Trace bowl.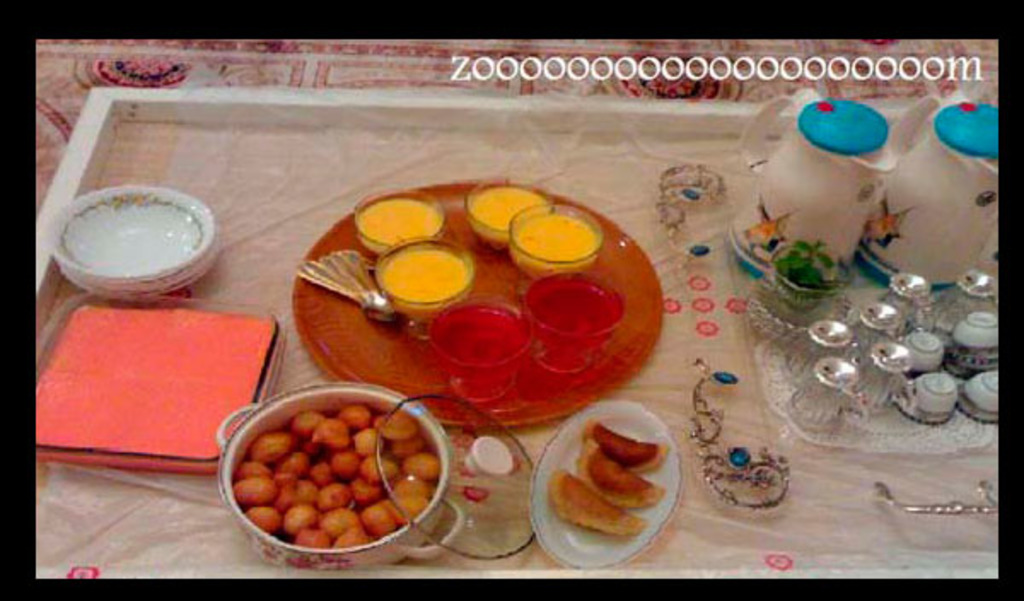
Traced to l=427, t=294, r=527, b=398.
